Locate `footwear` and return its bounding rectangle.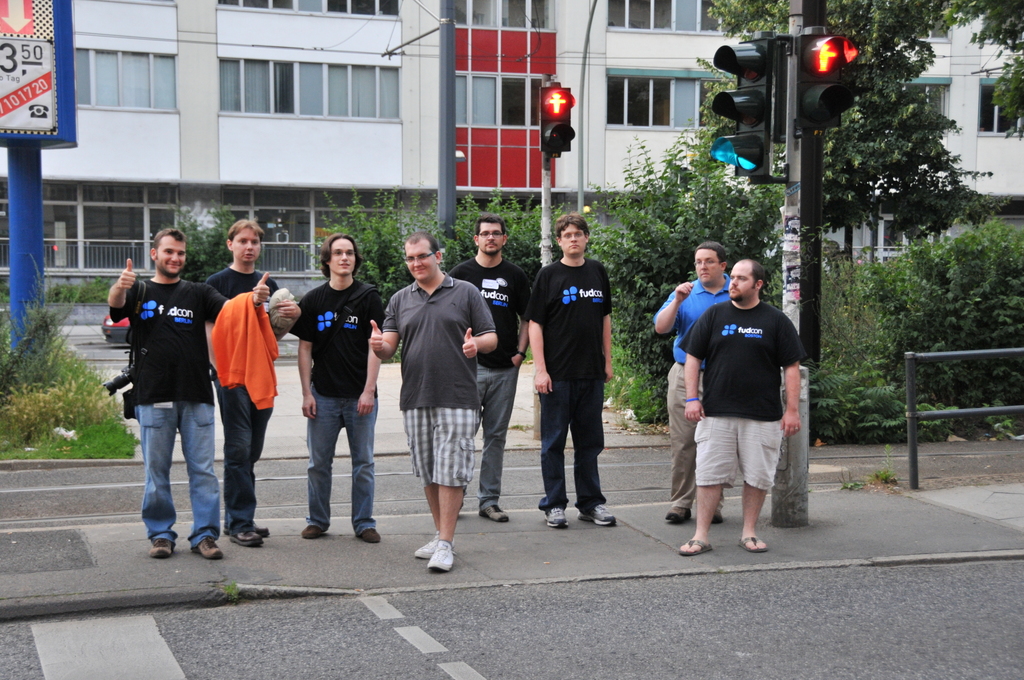
crop(354, 528, 383, 545).
